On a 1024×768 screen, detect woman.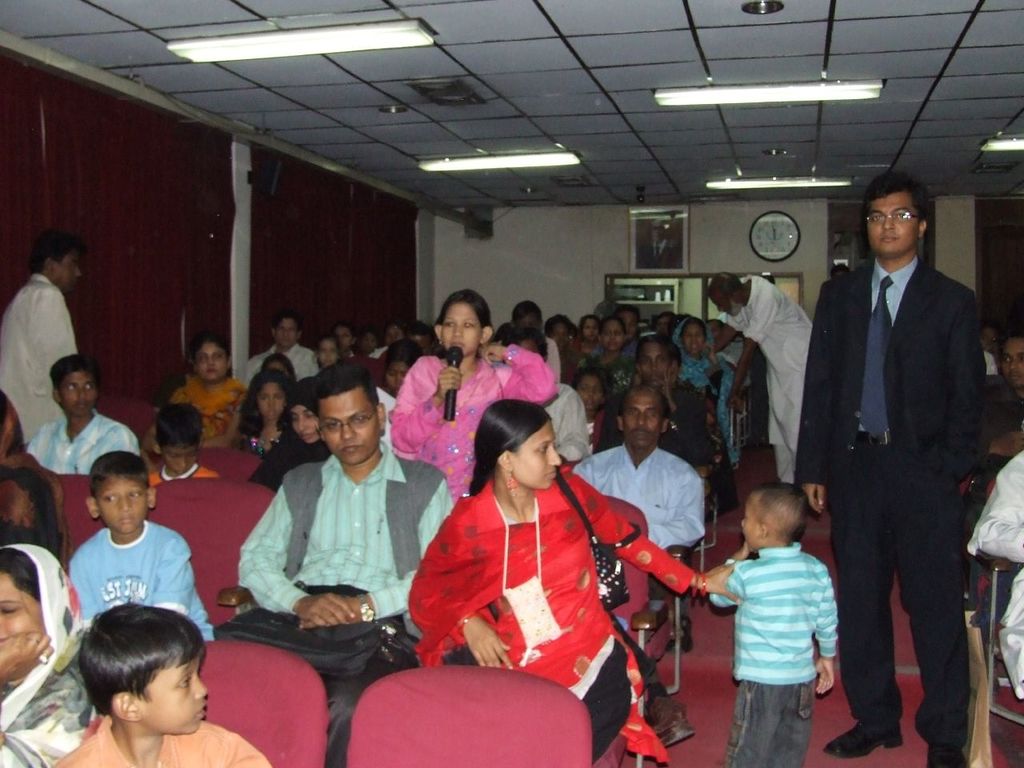
l=390, t=292, r=559, b=502.
